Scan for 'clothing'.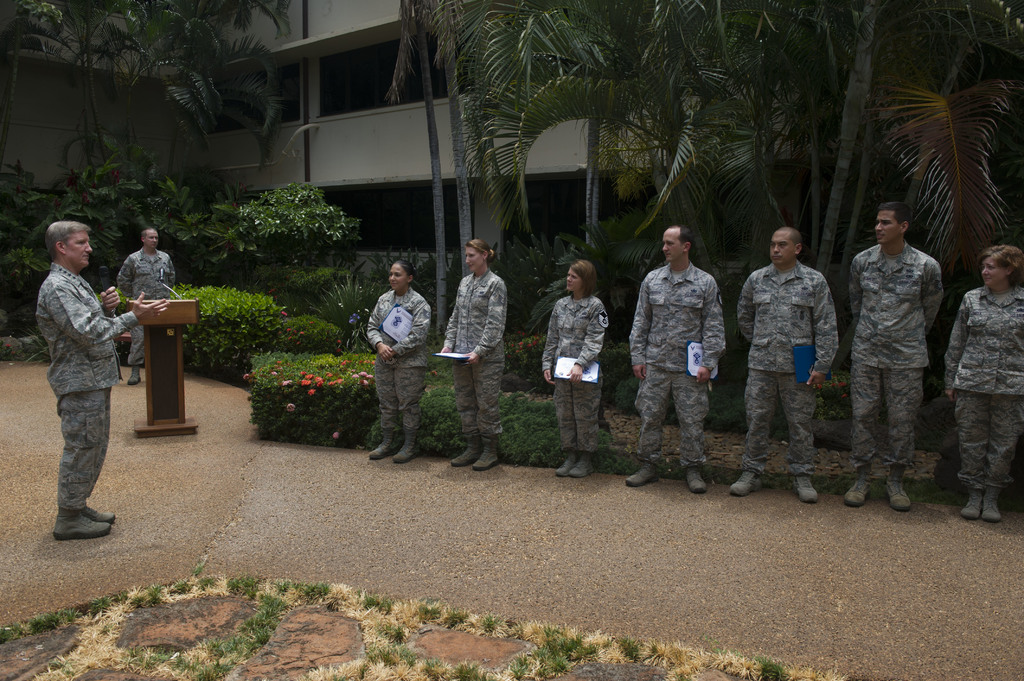
Scan result: 852/194/959/499.
